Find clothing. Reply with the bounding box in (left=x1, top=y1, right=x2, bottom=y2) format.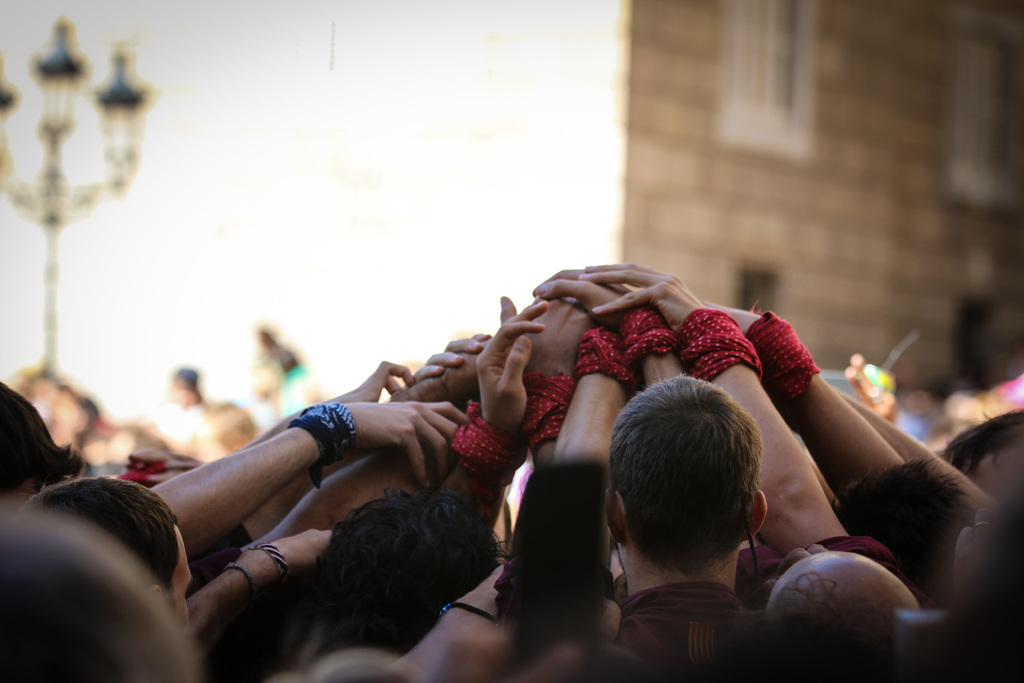
(left=616, top=579, right=761, bottom=676).
